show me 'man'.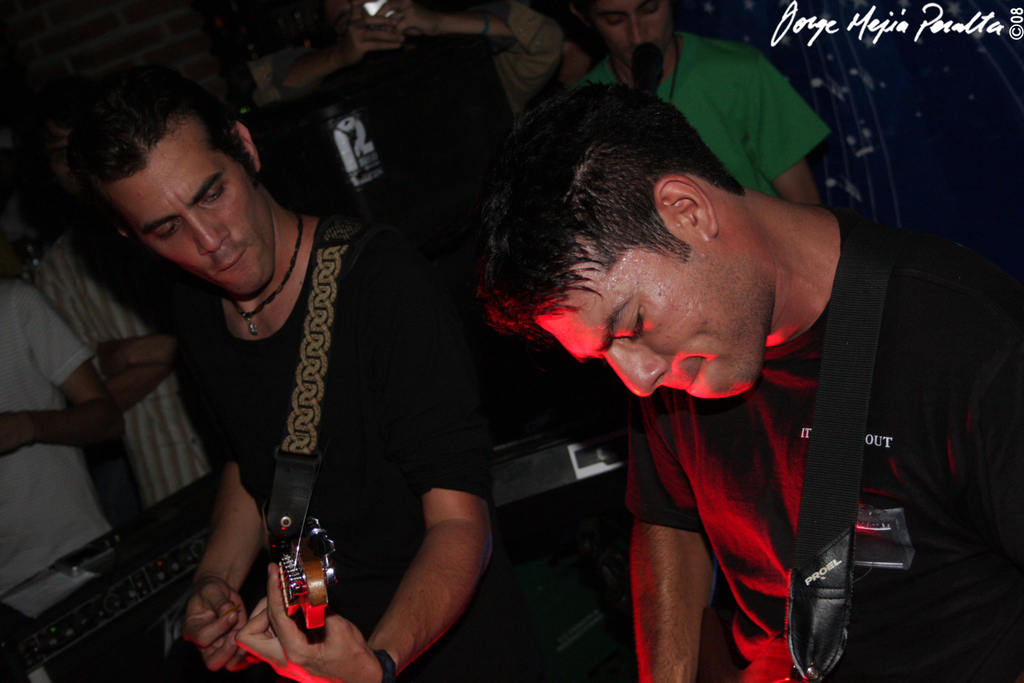
'man' is here: select_region(445, 94, 991, 660).
